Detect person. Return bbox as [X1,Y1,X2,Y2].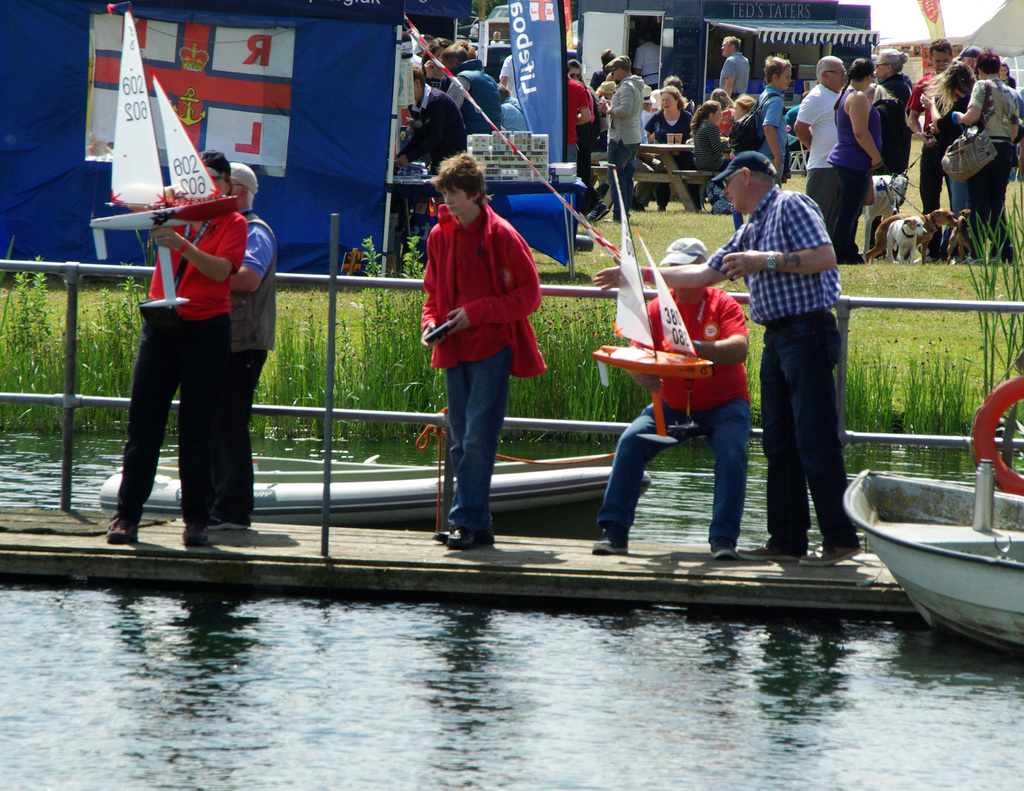
[830,57,883,256].
